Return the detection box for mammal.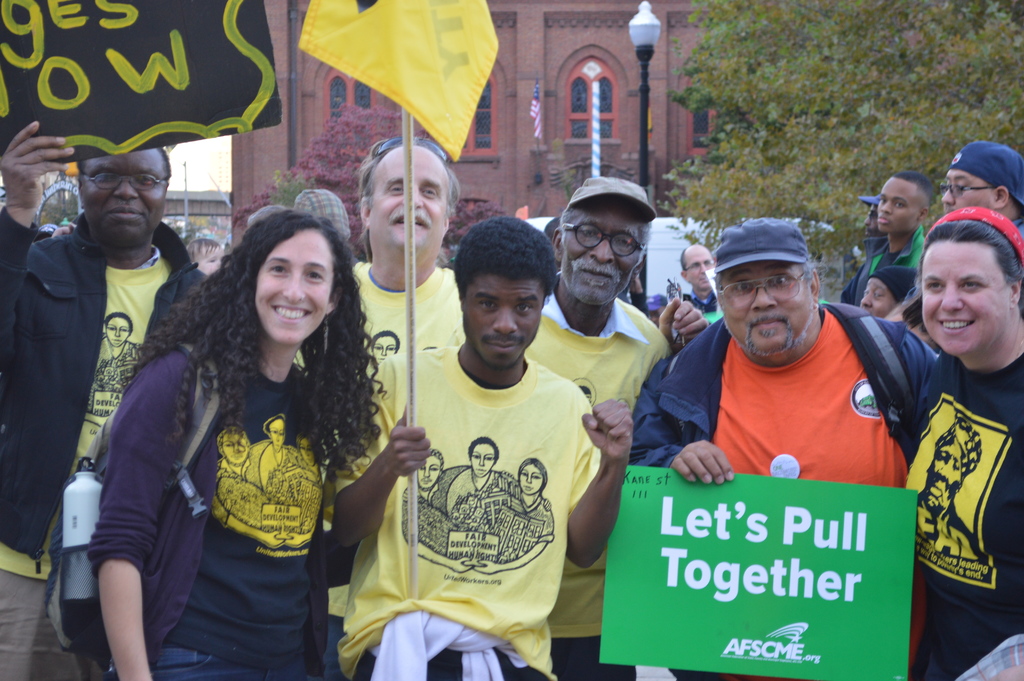
box=[328, 213, 636, 680].
